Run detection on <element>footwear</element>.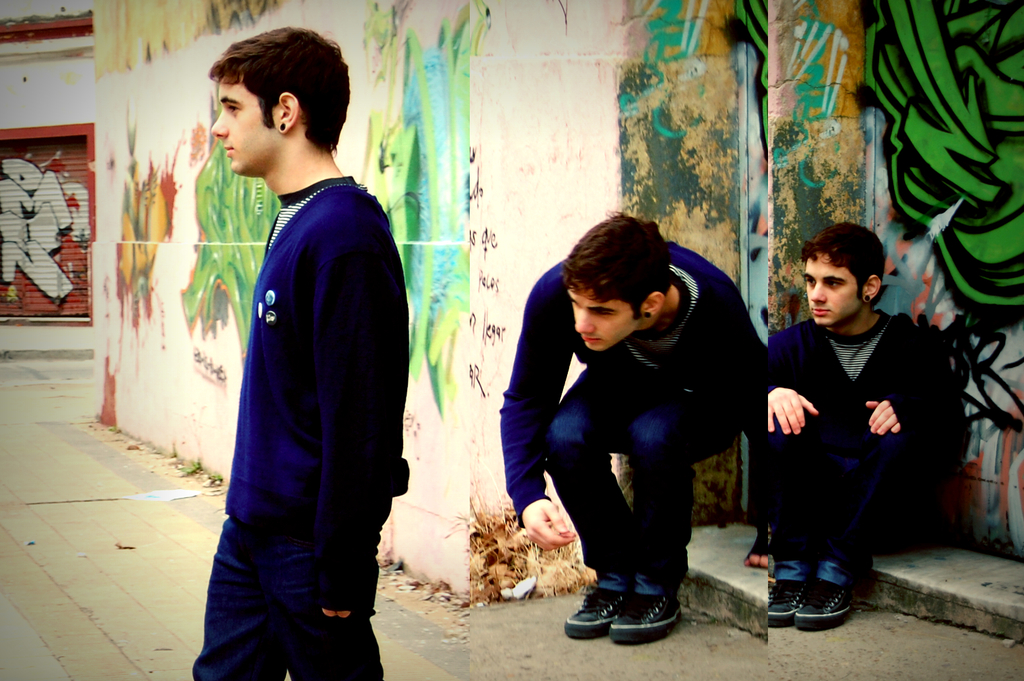
Result: box=[793, 566, 861, 631].
